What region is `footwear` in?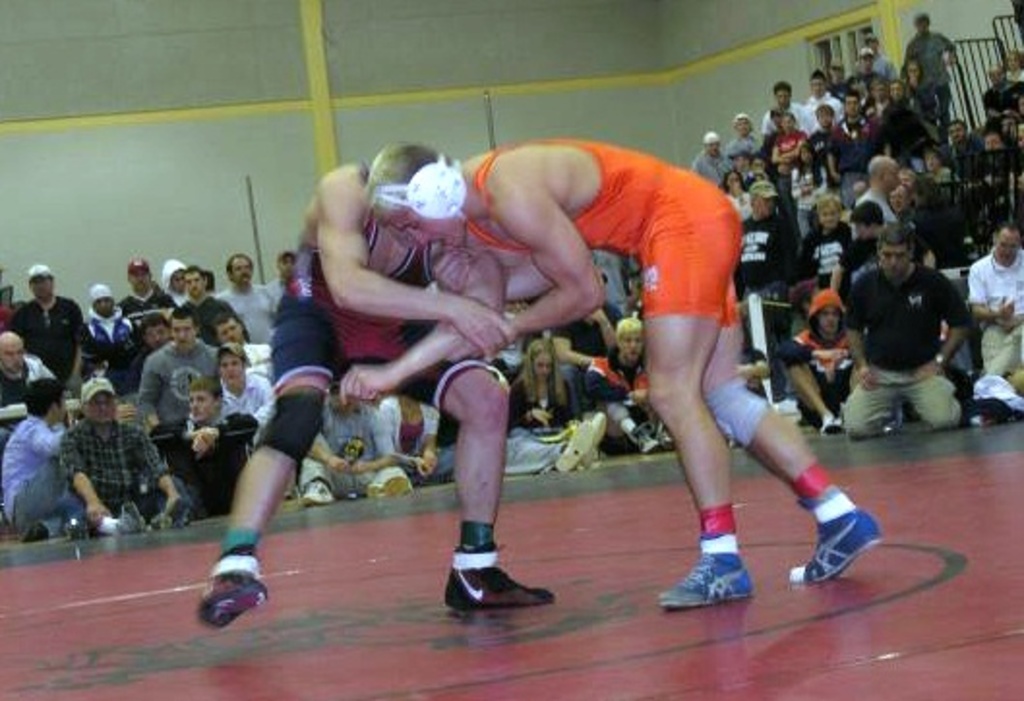
(left=21, top=517, right=46, bottom=544).
